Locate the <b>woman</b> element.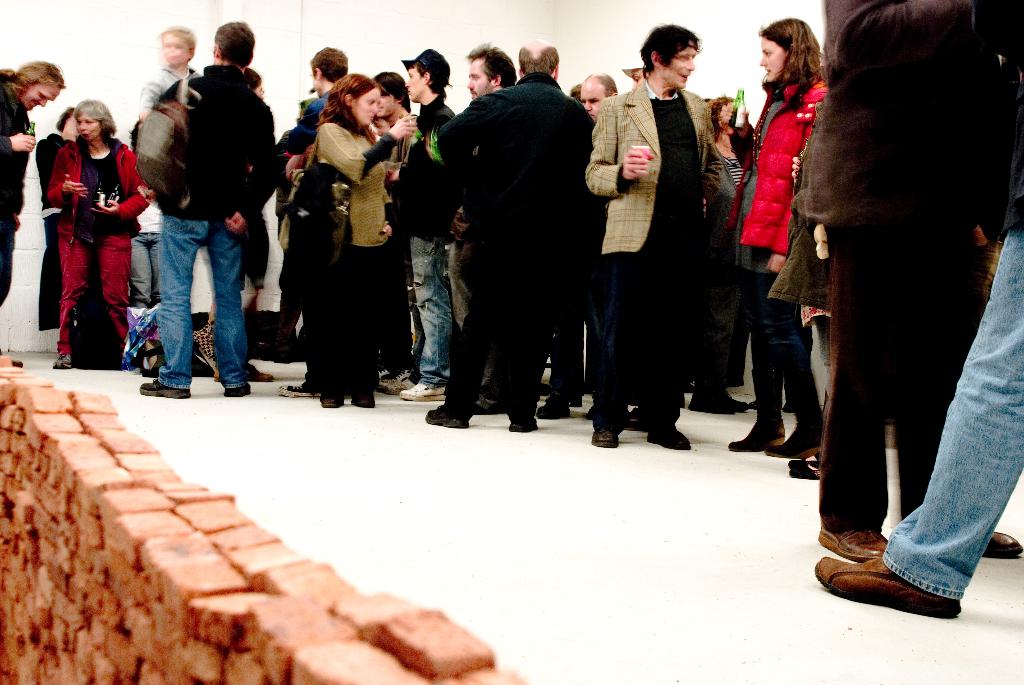
Element bbox: region(312, 72, 419, 410).
